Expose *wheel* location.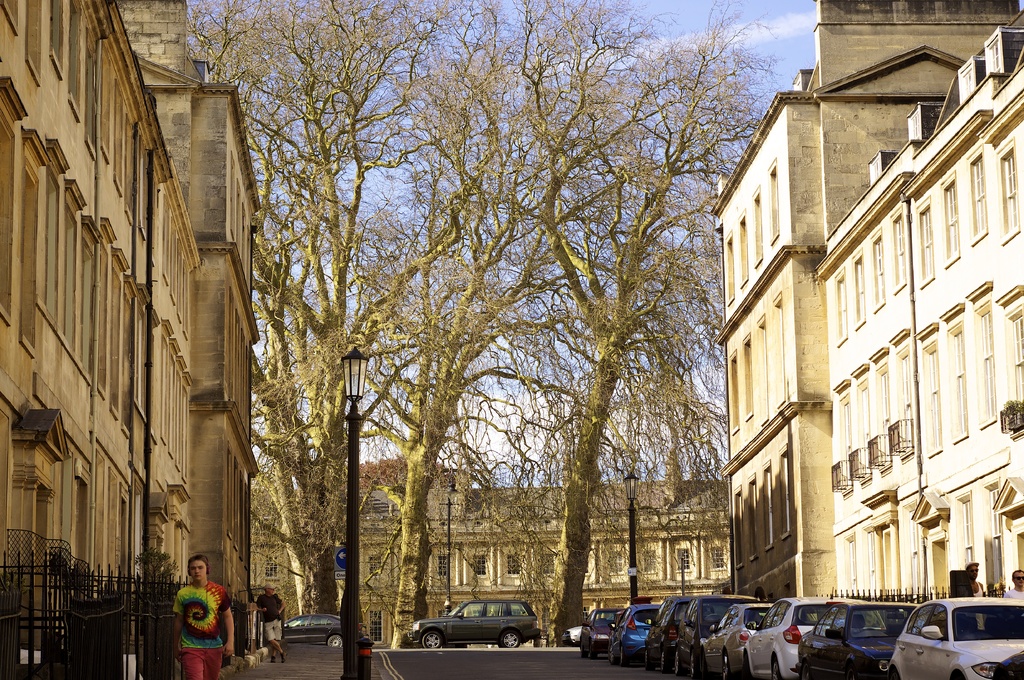
Exposed at (618,647,630,667).
